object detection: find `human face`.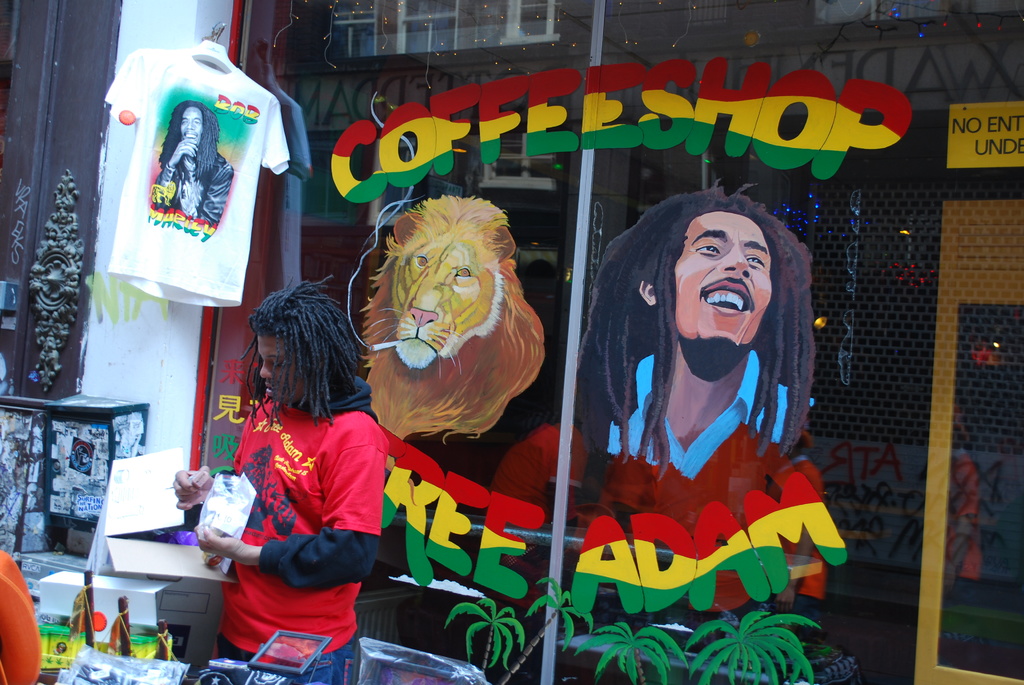
box=[254, 336, 308, 413].
